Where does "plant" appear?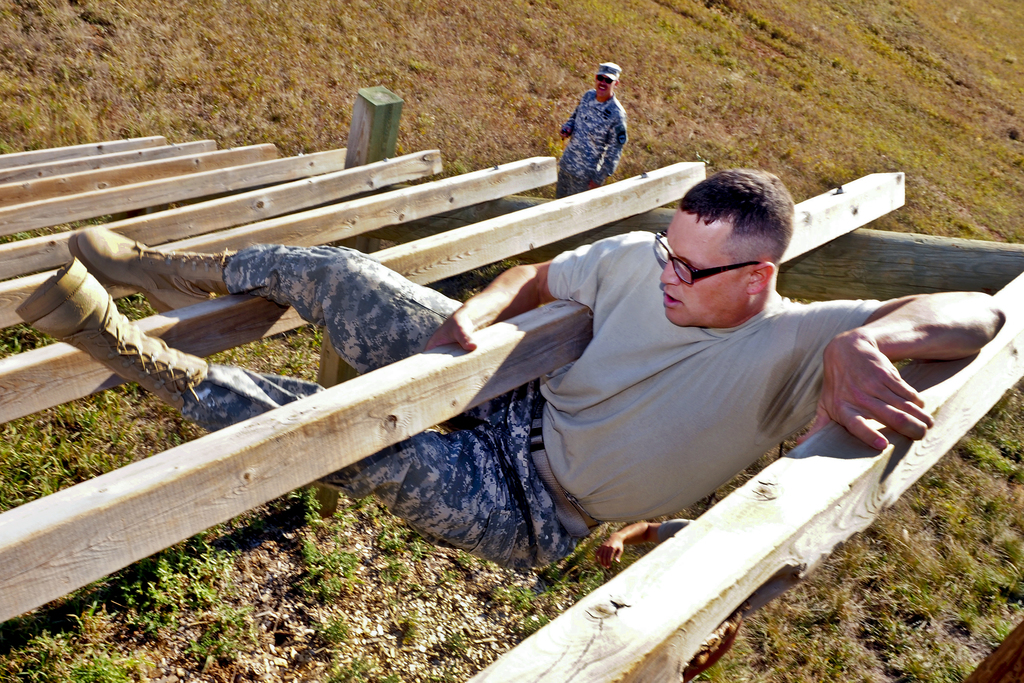
Appears at [113, 289, 163, 320].
